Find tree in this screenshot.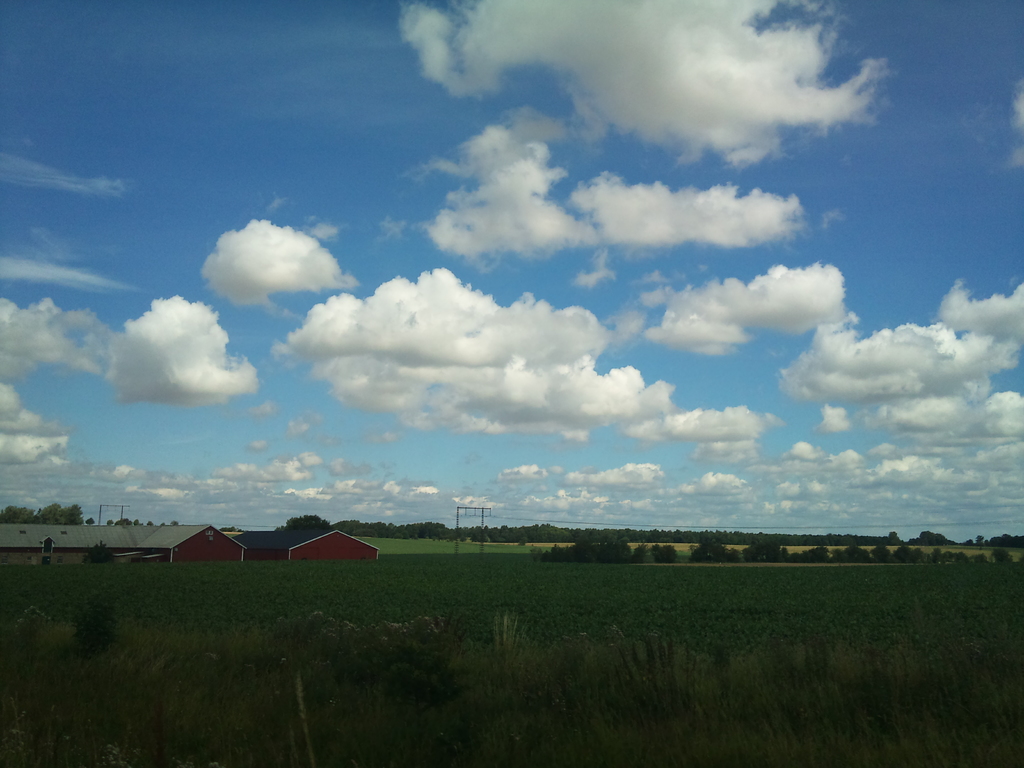
The bounding box for tree is bbox(285, 514, 333, 539).
